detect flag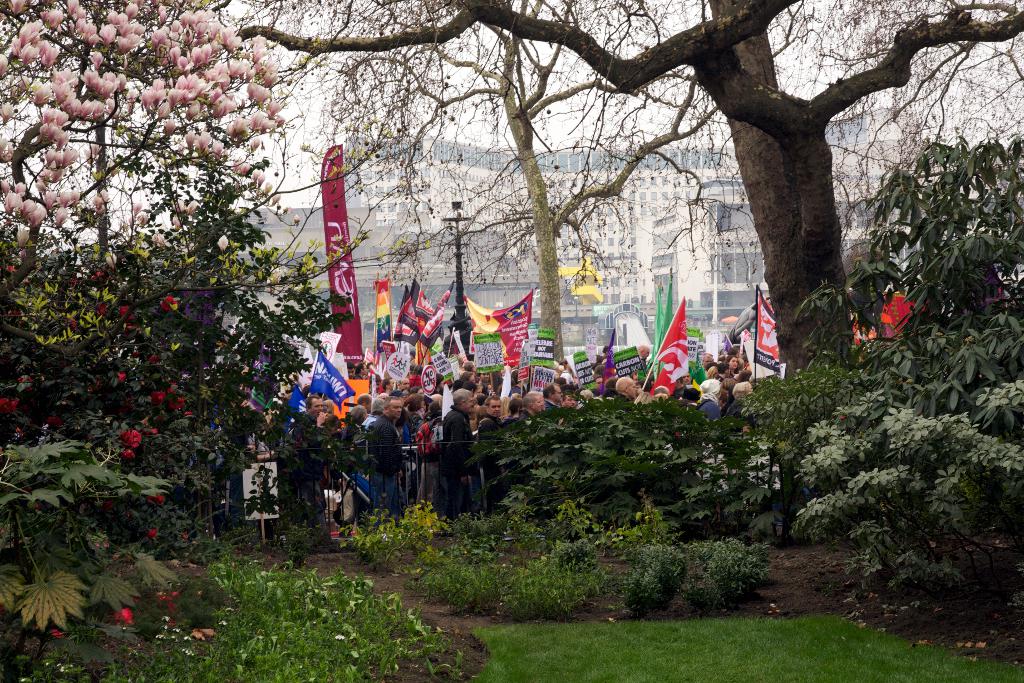
{"left": 755, "top": 287, "right": 782, "bottom": 374}
